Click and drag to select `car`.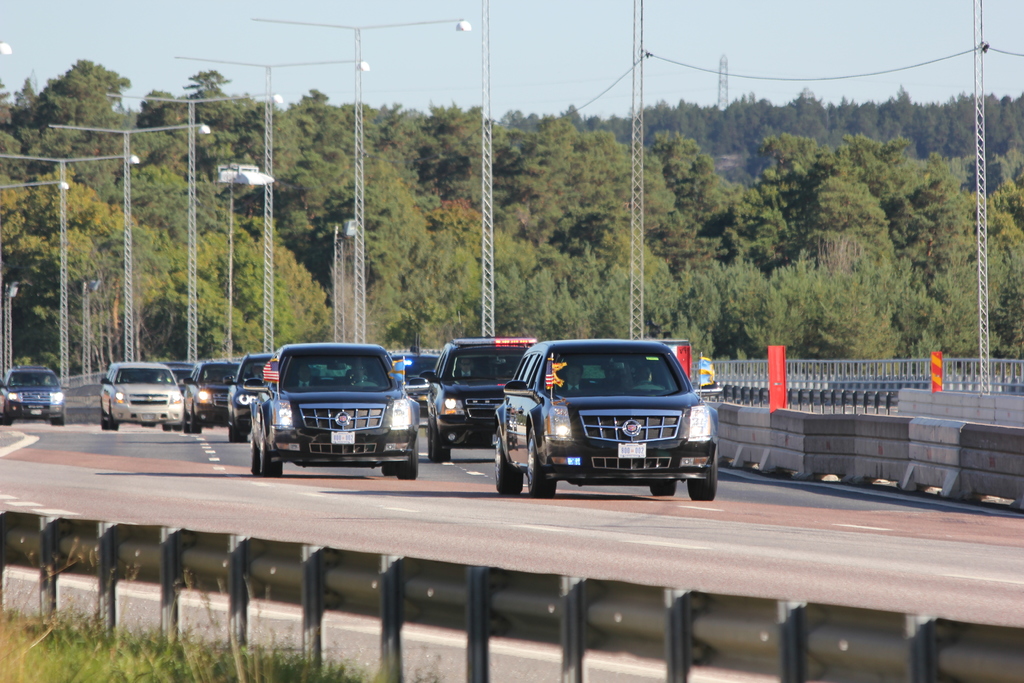
Selection: {"x1": 227, "y1": 350, "x2": 270, "y2": 443}.
